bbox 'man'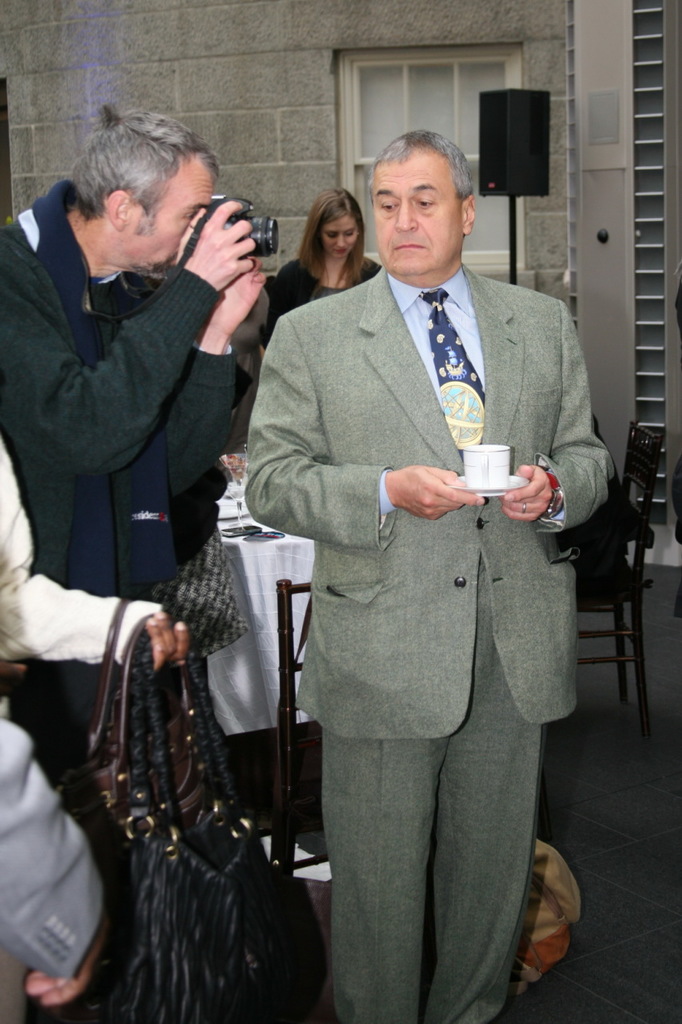
(14, 105, 271, 747)
